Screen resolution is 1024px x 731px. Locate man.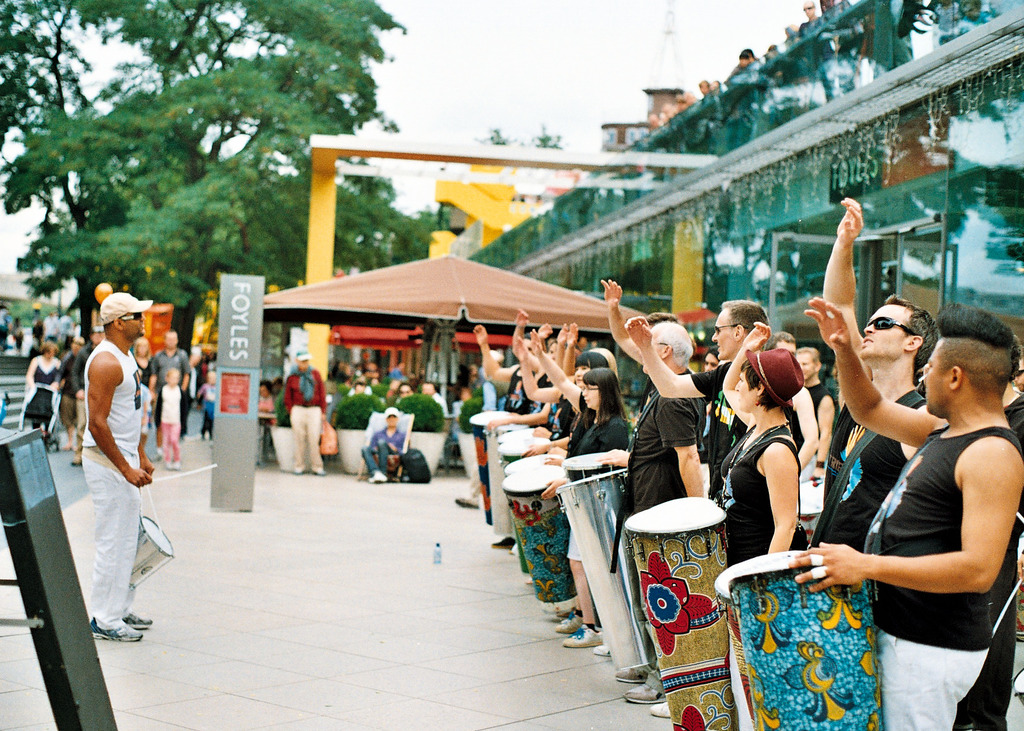
crop(772, 332, 796, 357).
